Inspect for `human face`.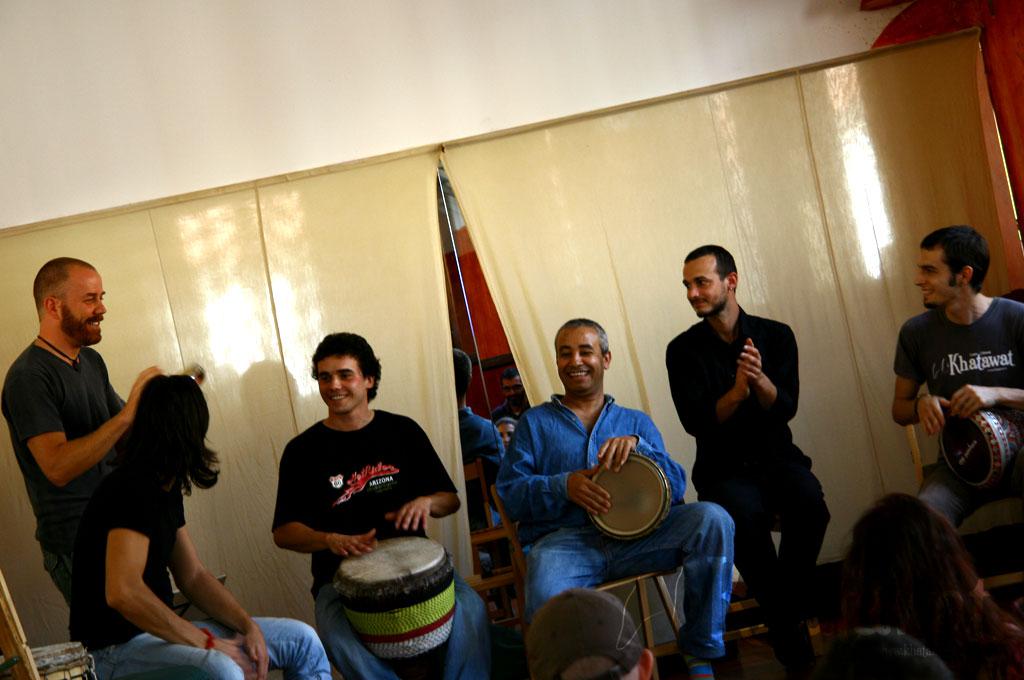
Inspection: left=313, top=357, right=359, bottom=409.
